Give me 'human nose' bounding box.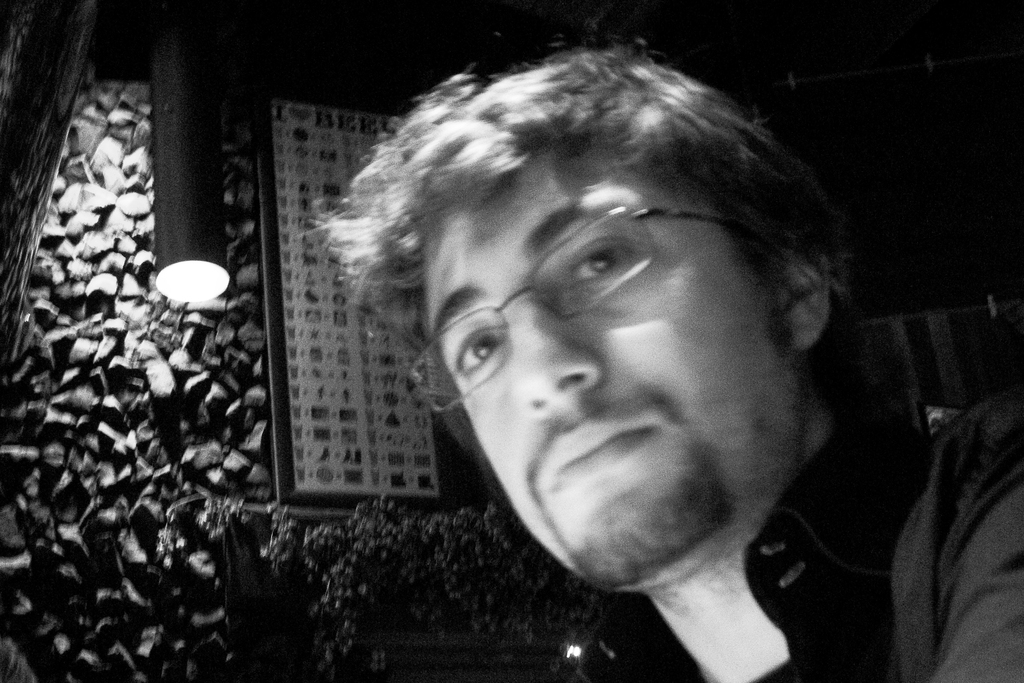
box(509, 289, 605, 416).
